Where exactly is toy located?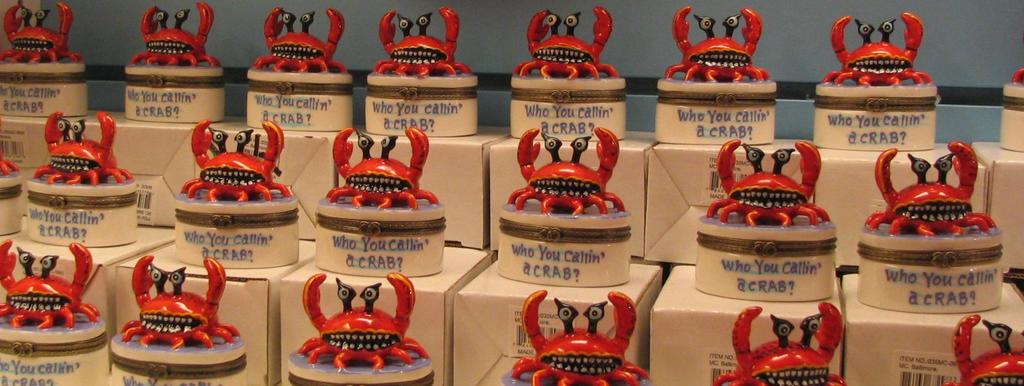
Its bounding box is bbox(325, 121, 440, 212).
